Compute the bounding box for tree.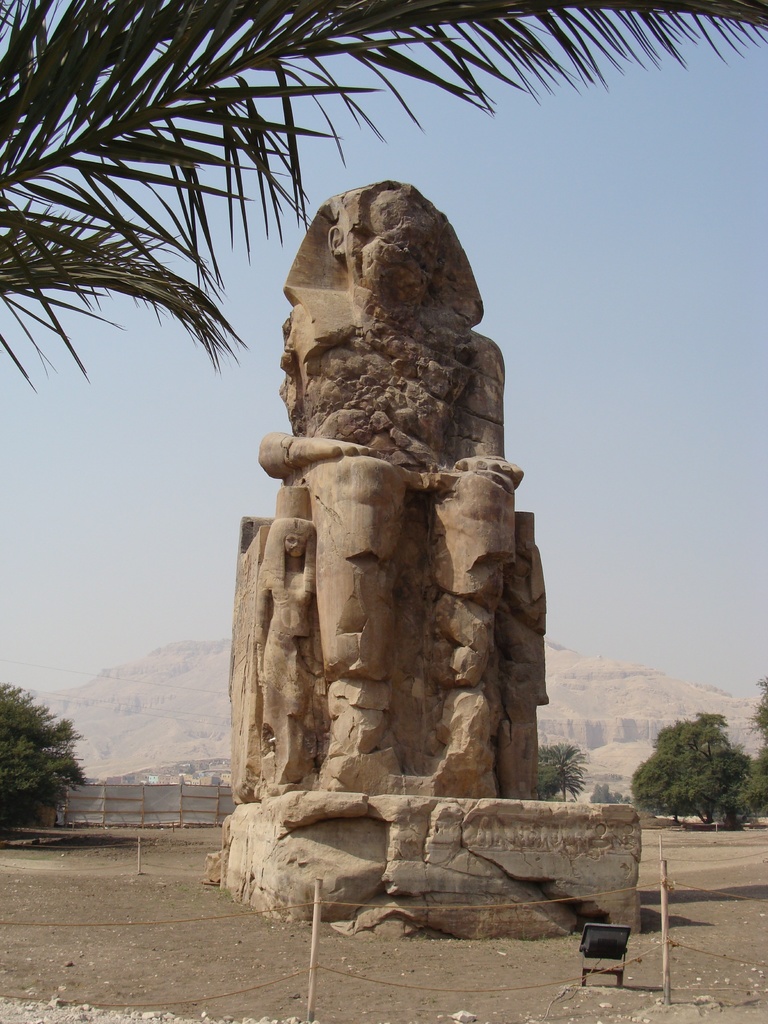
rect(3, 699, 84, 833).
